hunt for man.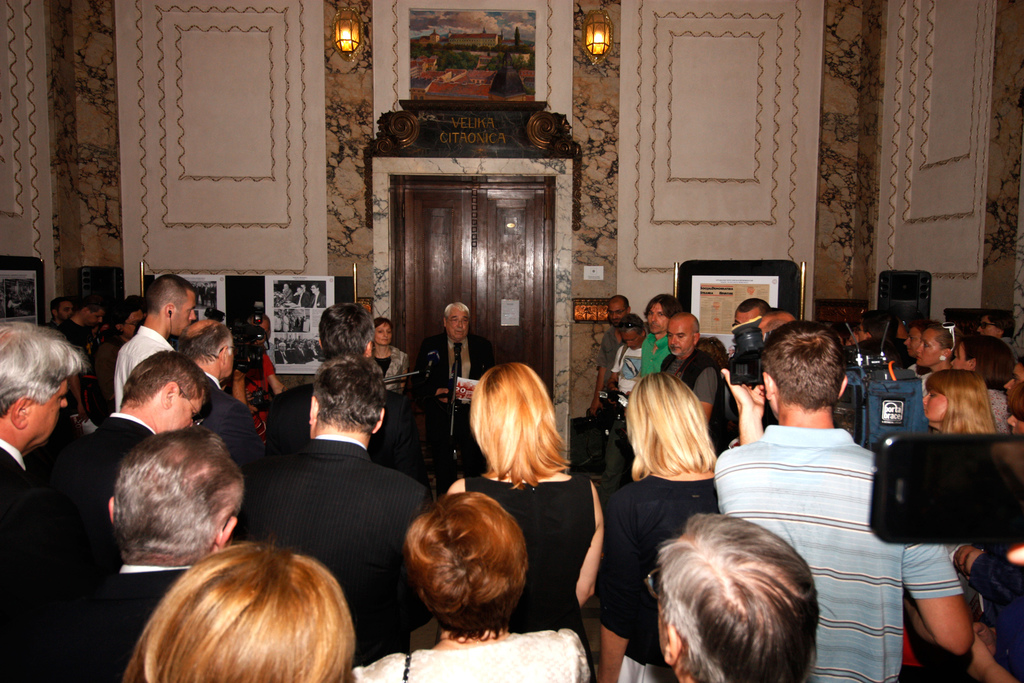
Hunted down at 641,291,684,379.
